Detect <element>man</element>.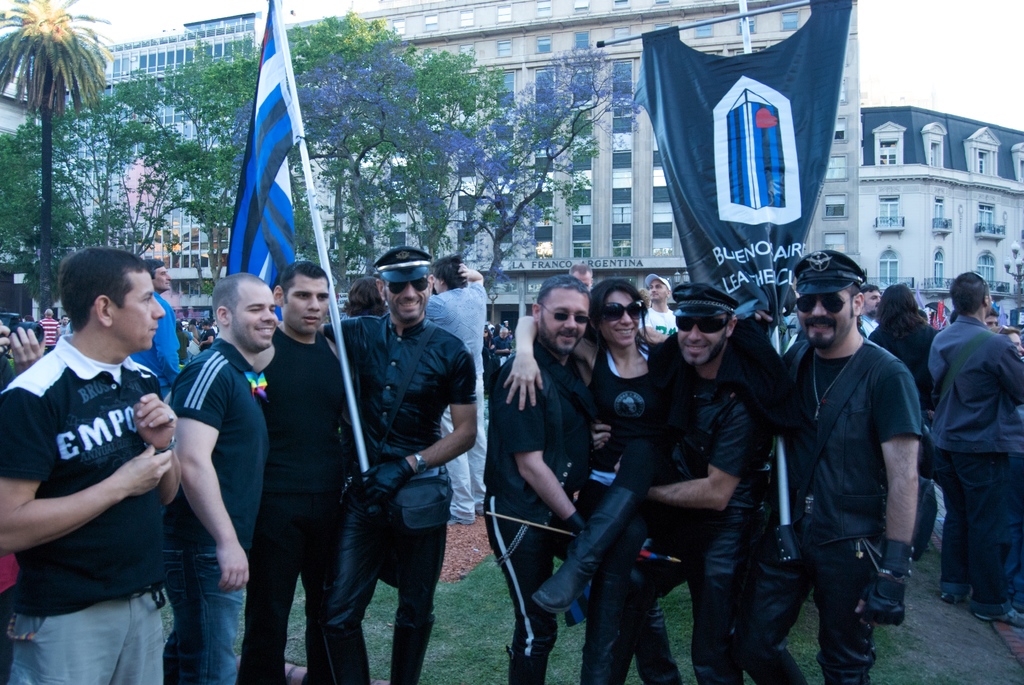
Detected at bbox=[257, 256, 354, 684].
